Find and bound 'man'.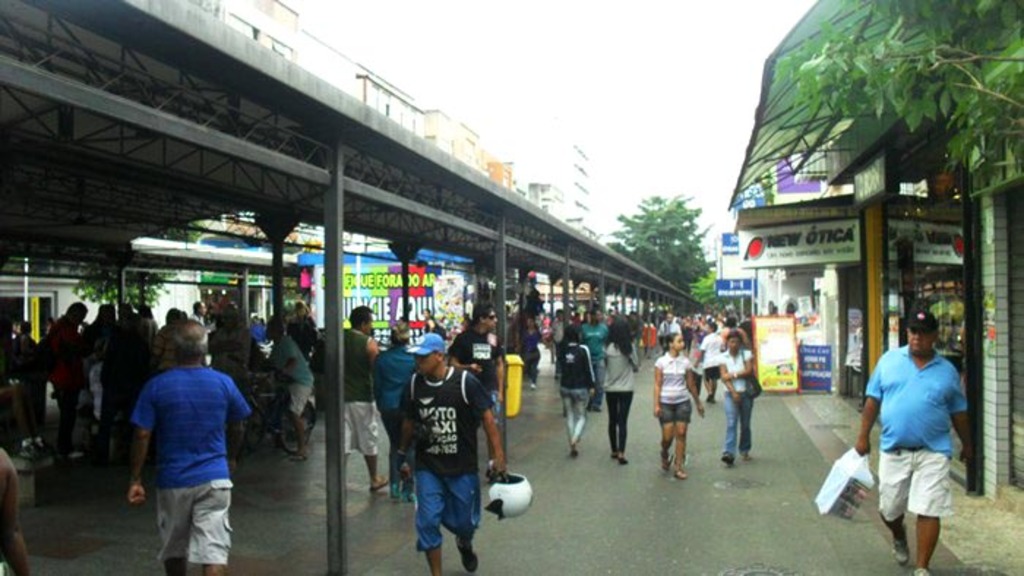
Bound: <box>693,317,729,406</box>.
